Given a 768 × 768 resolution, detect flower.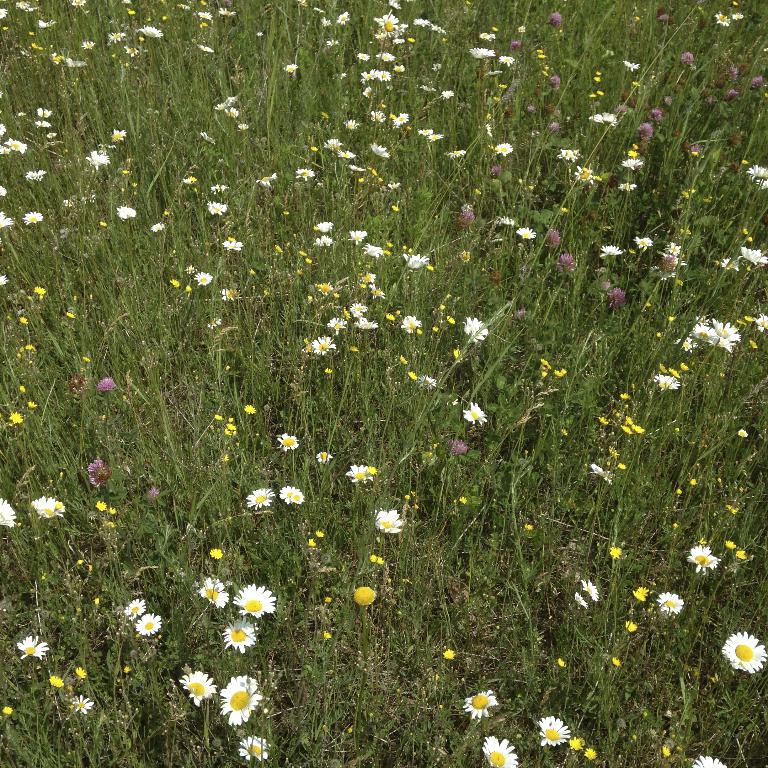
[313, 448, 334, 464].
